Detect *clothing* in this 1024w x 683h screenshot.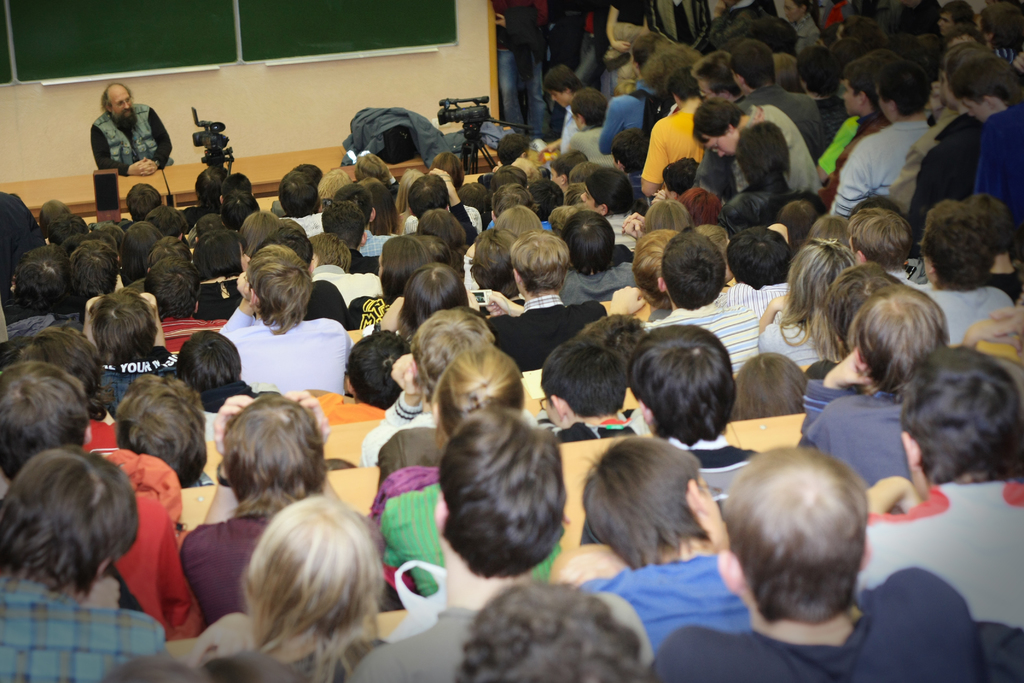
Detection: <box>987,44,1020,72</box>.
